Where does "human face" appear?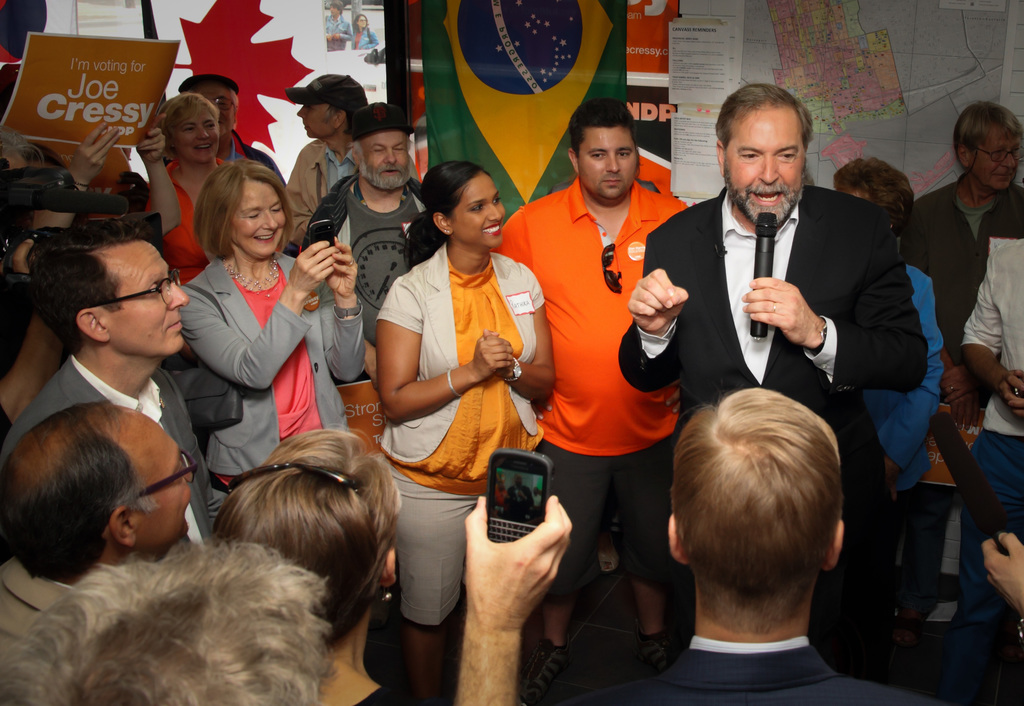
Appears at select_region(360, 13, 369, 29).
